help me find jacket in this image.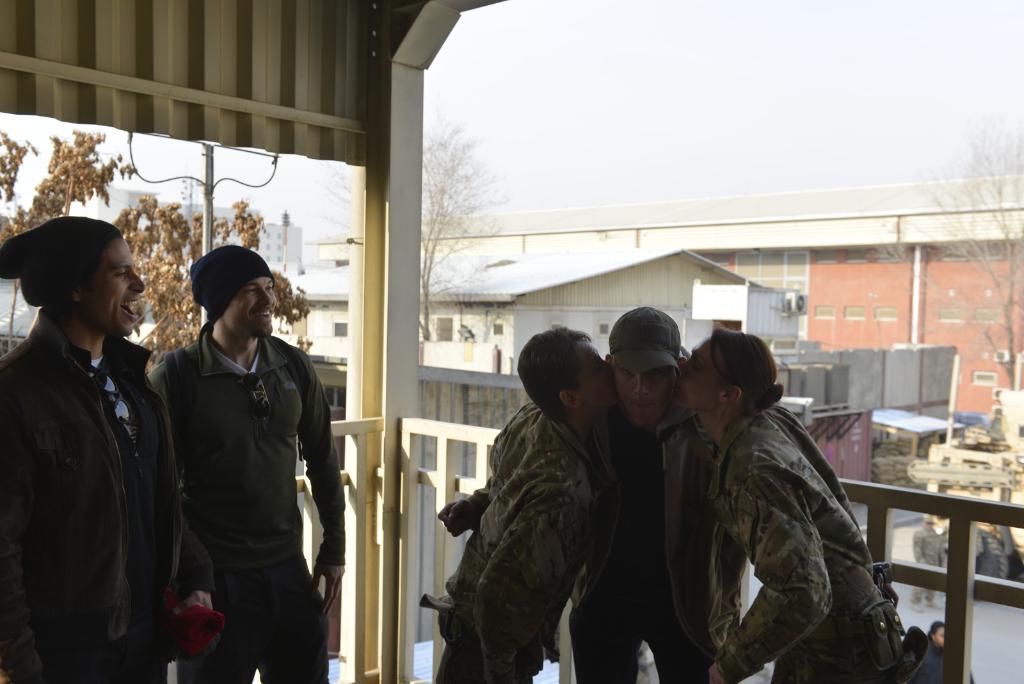
Found it: (left=564, top=356, right=756, bottom=652).
